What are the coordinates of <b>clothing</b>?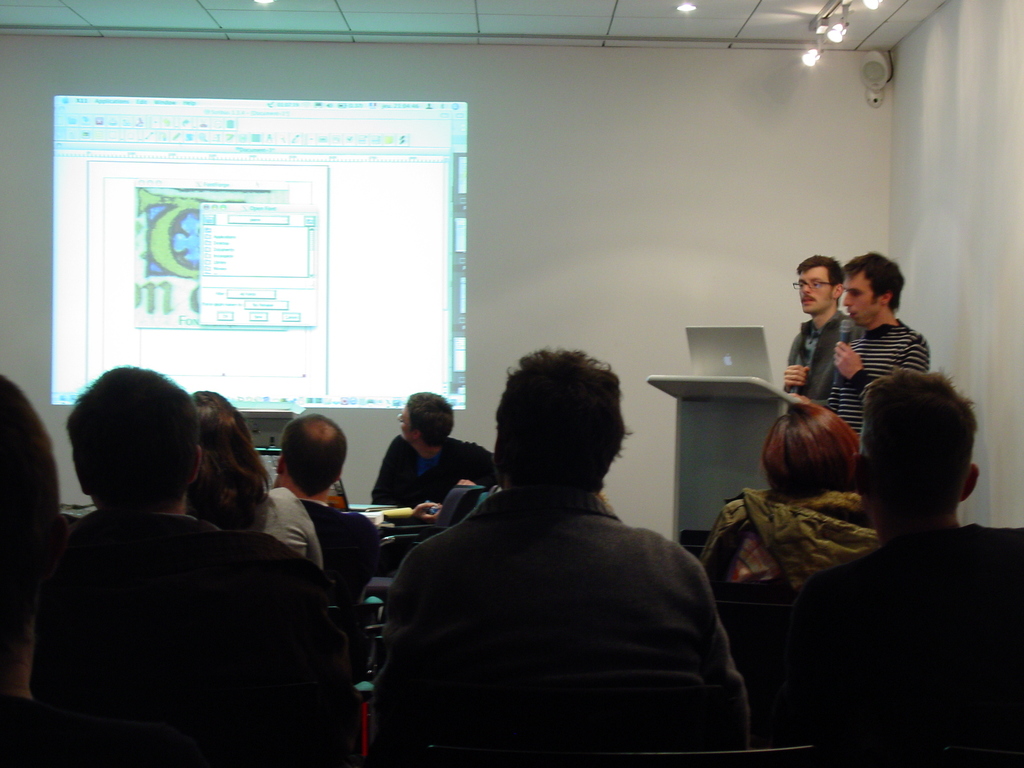
BBox(253, 463, 323, 563).
